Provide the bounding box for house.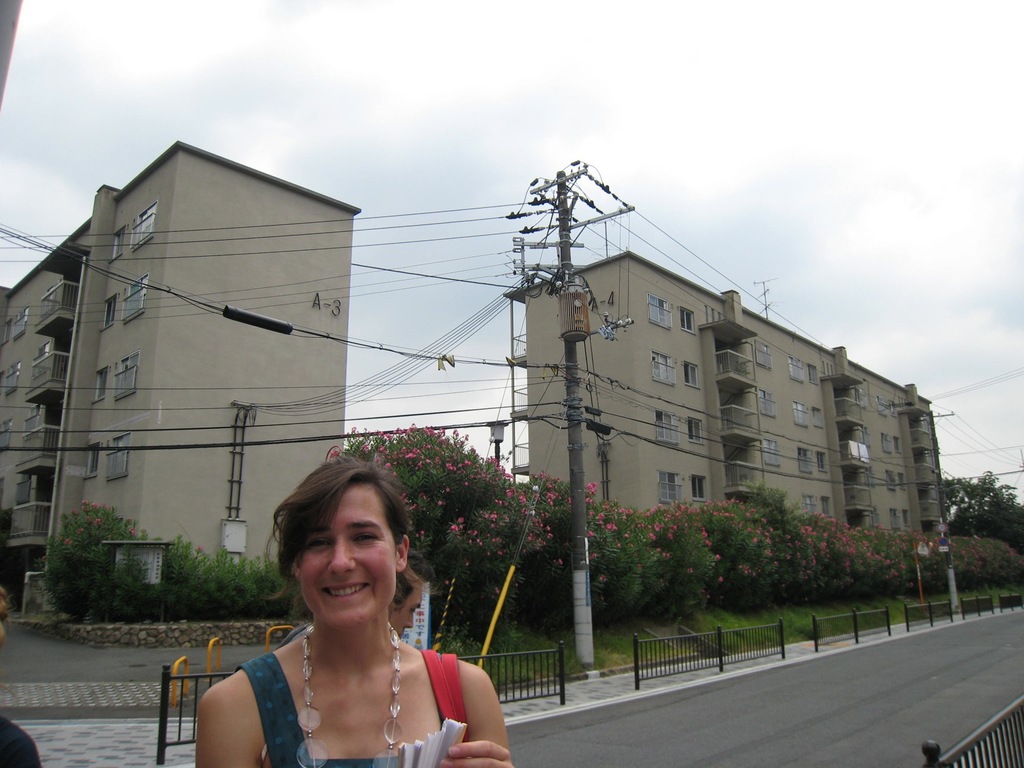
bbox=[0, 138, 361, 575].
